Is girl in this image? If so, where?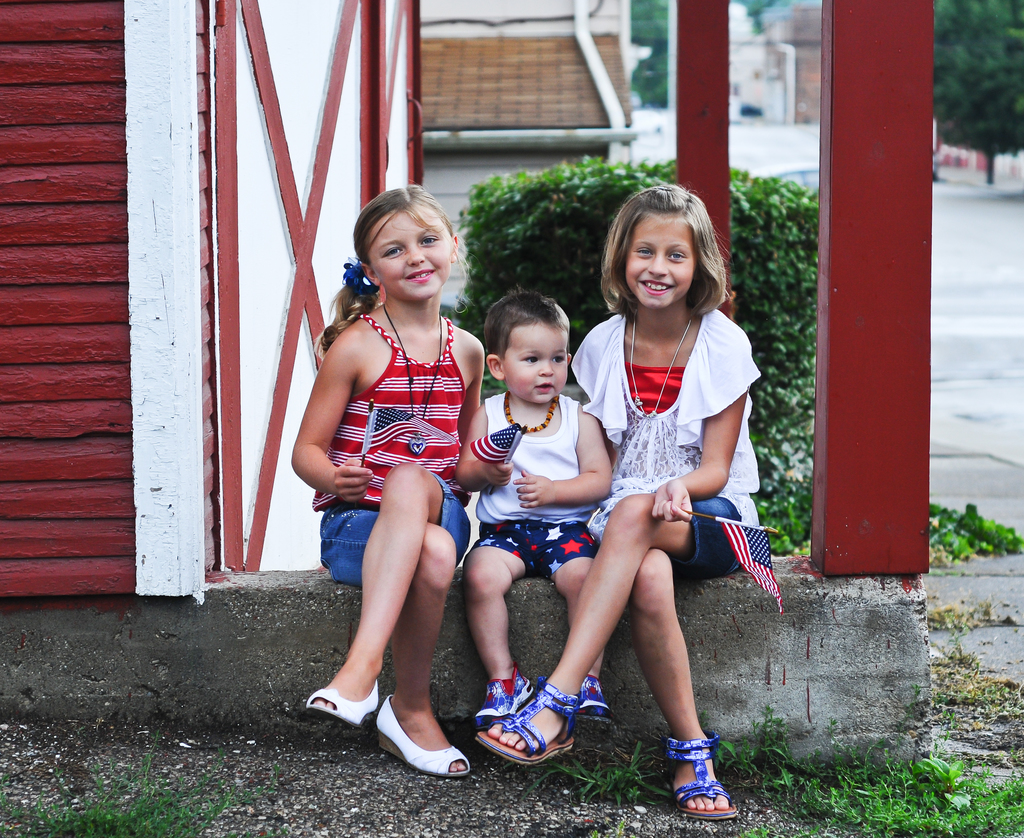
Yes, at crop(289, 181, 483, 777).
